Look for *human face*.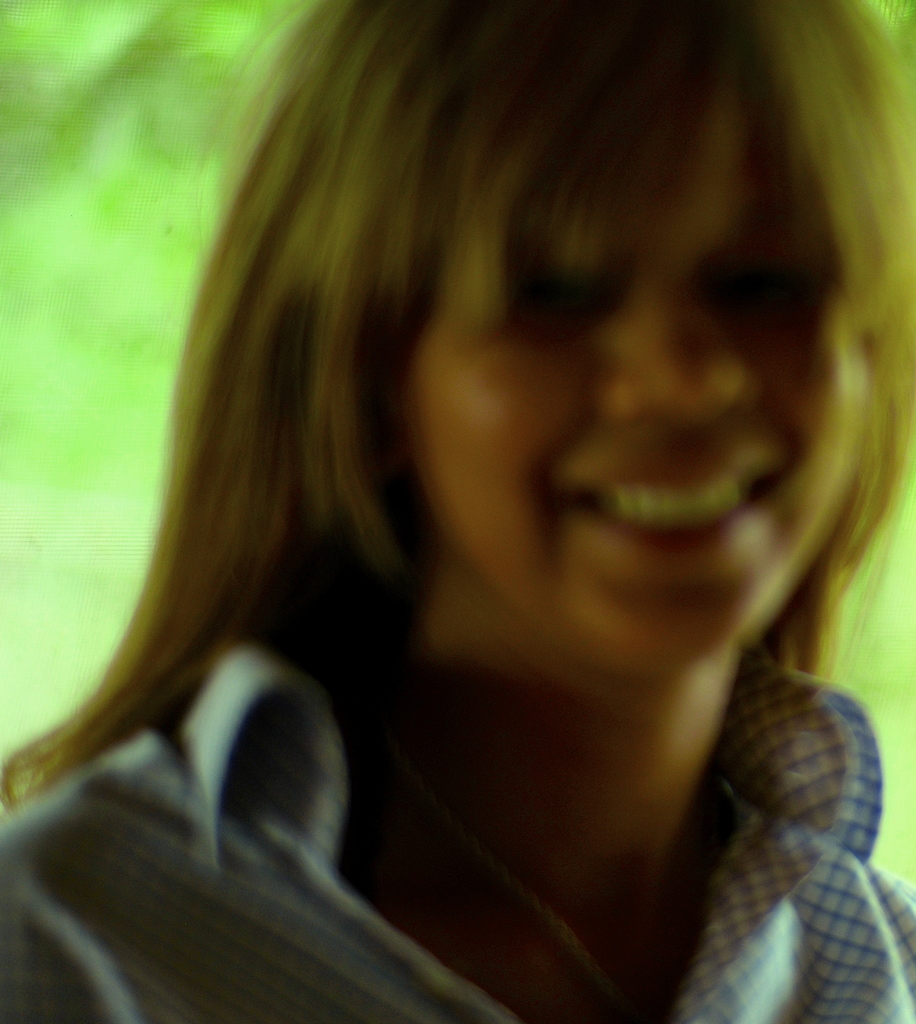
Found: x1=392, y1=42, x2=885, y2=685.
